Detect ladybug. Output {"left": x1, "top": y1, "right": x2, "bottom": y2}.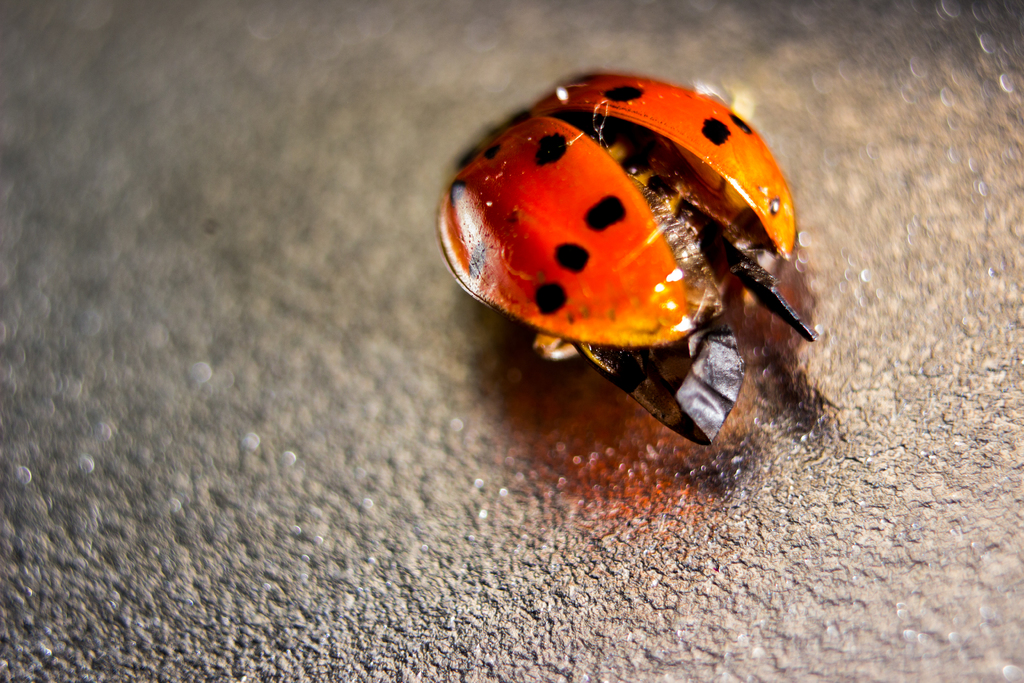
{"left": 434, "top": 73, "right": 816, "bottom": 451}.
